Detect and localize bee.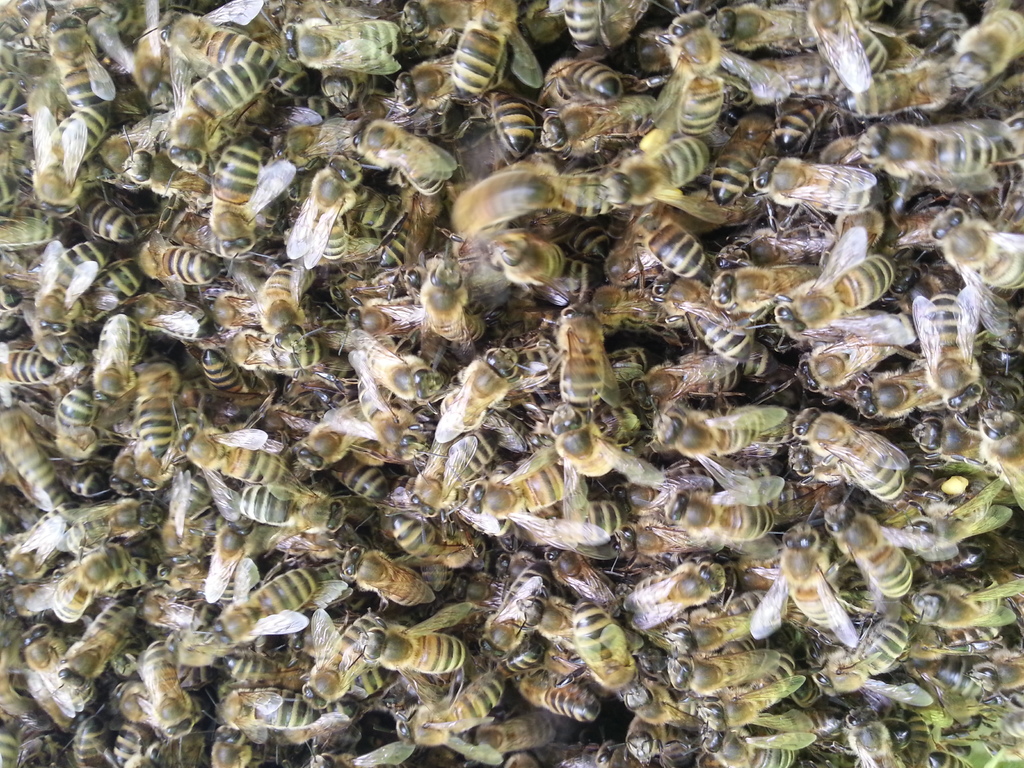
Localized at detection(724, 145, 883, 227).
